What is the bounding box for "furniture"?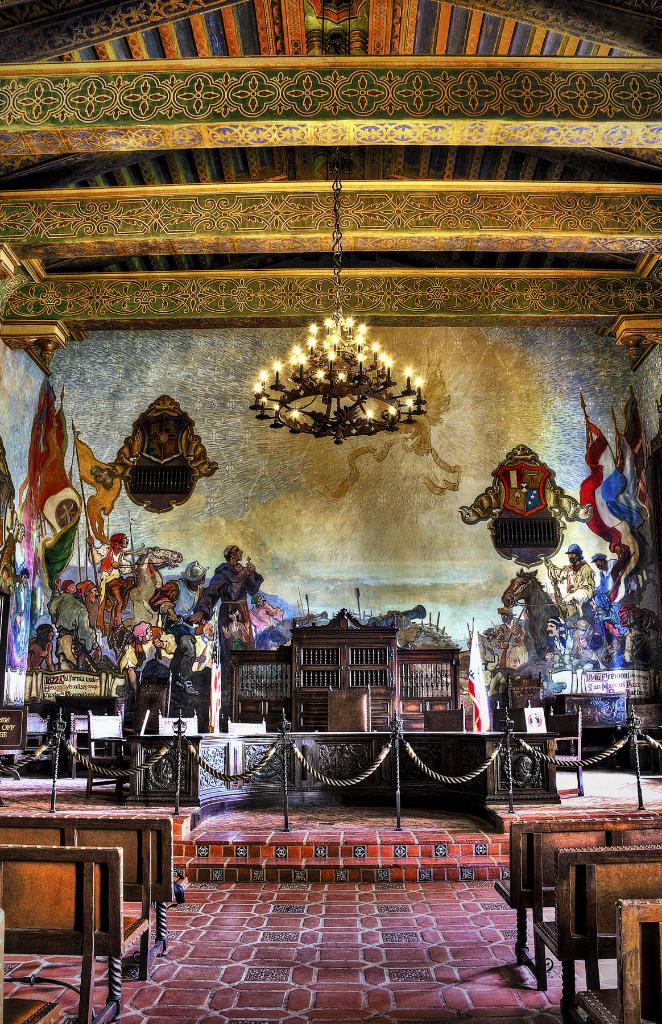
bbox=(533, 841, 661, 1021).
